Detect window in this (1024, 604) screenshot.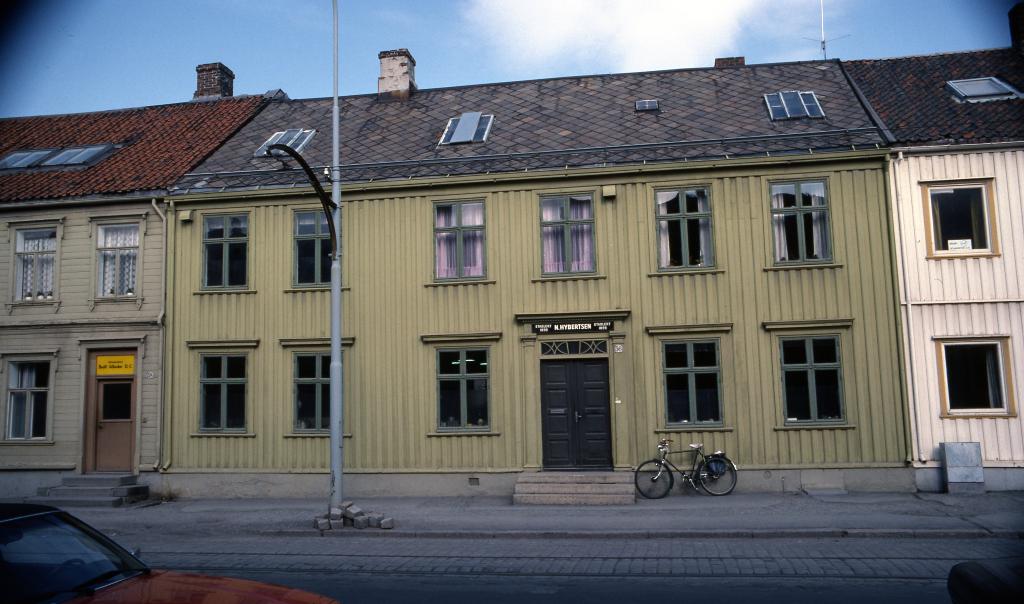
Detection: [left=94, top=217, right=147, bottom=303].
